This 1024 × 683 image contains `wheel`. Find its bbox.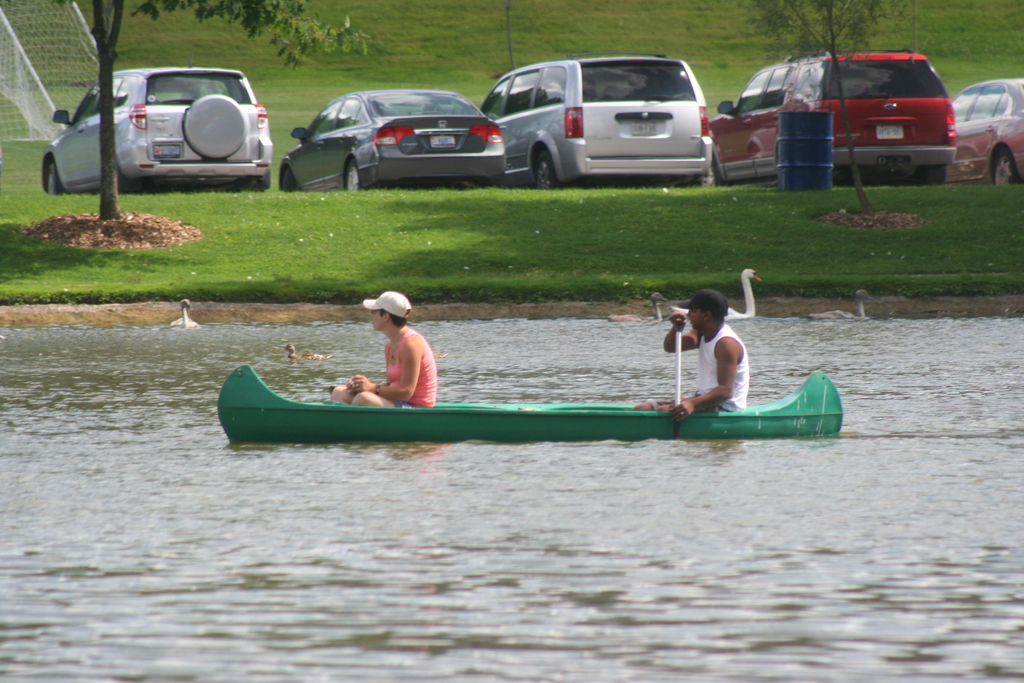
locate(47, 165, 63, 194).
